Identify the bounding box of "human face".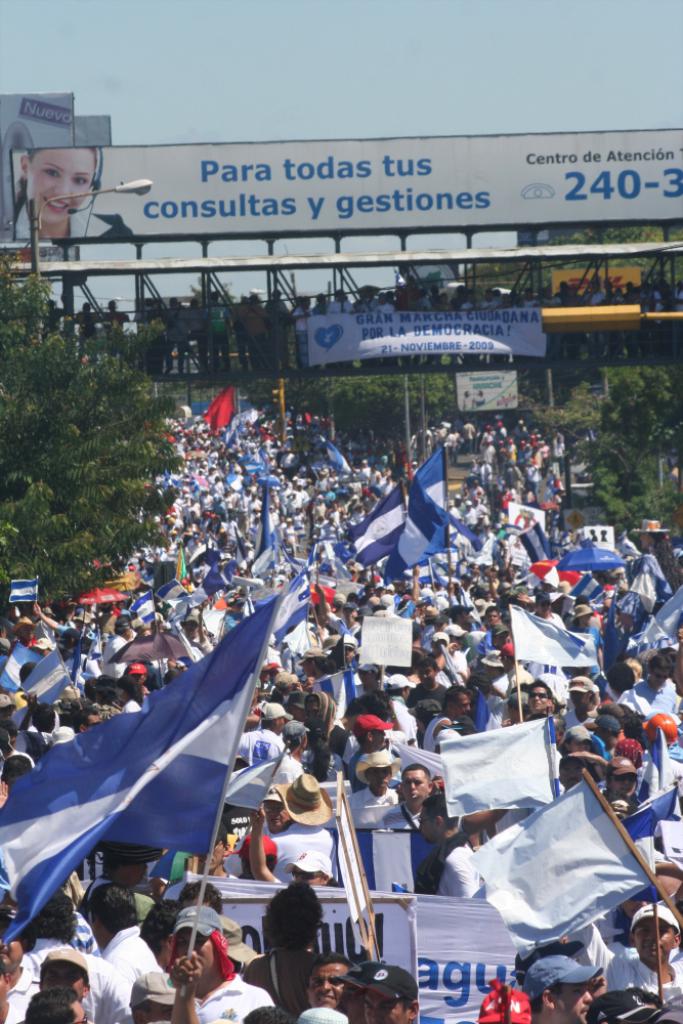
bbox=(608, 771, 640, 798).
